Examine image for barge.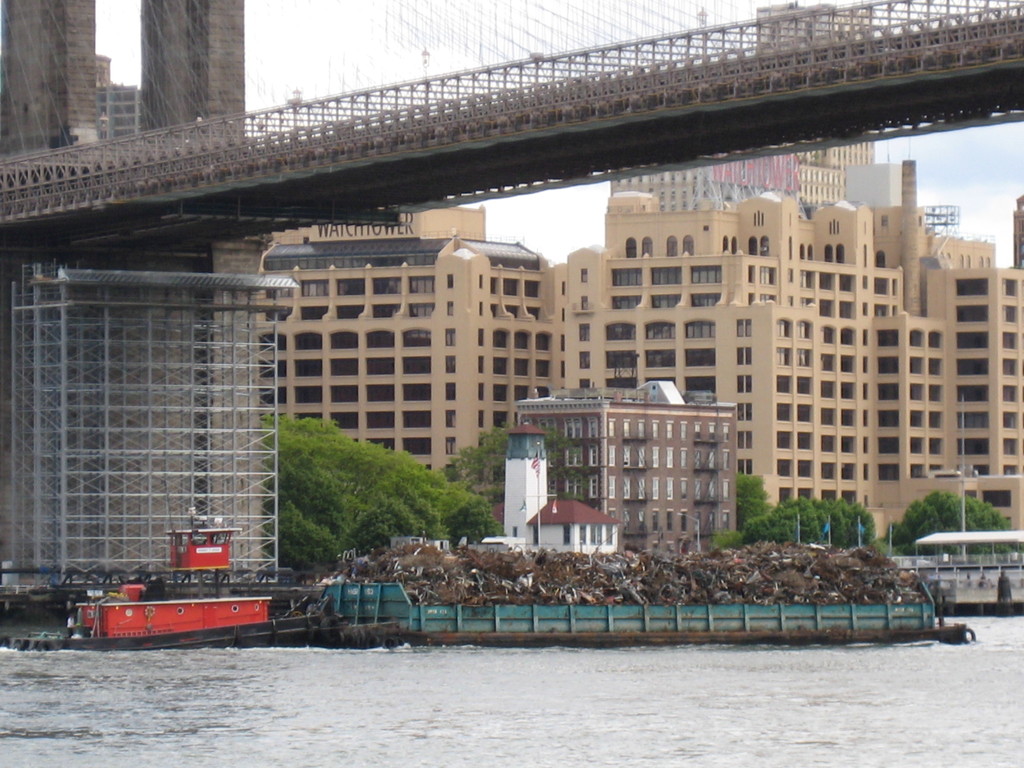
Examination result: pyautogui.locateOnScreen(310, 542, 976, 648).
